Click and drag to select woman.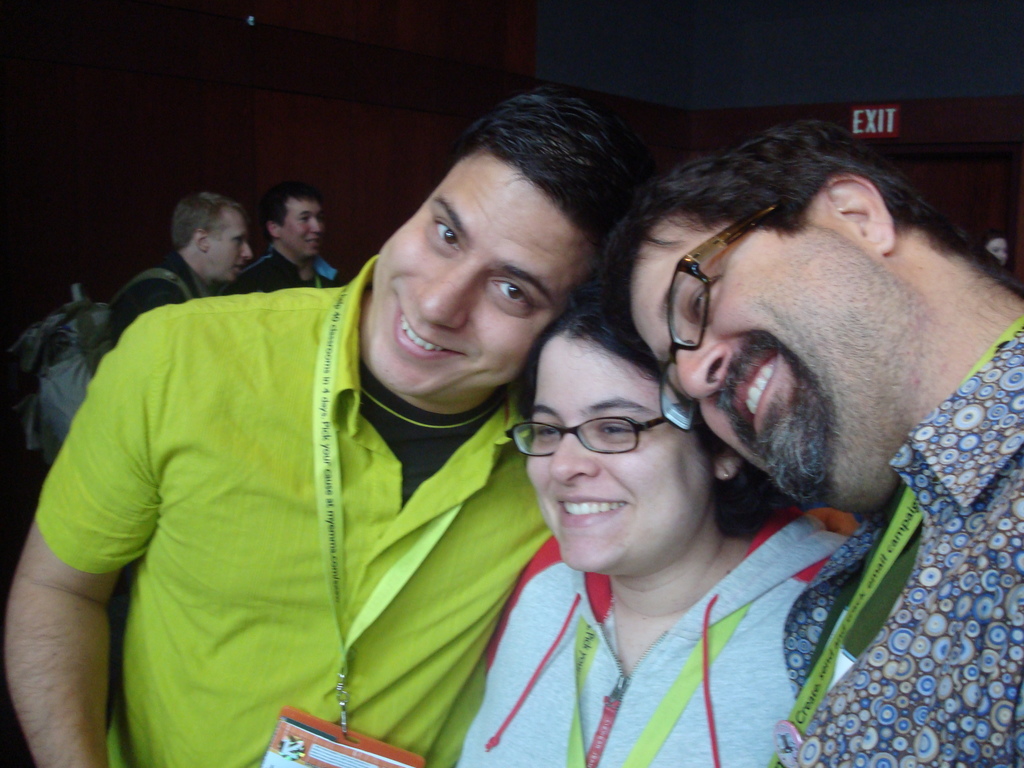
Selection: box=[440, 260, 872, 760].
